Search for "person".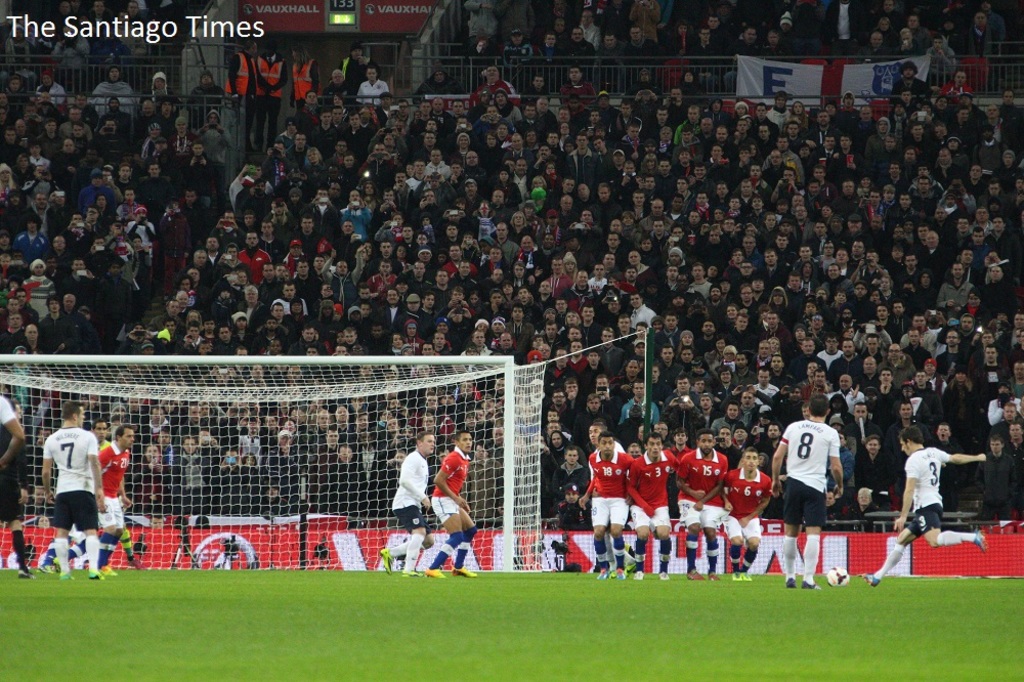
Found at 869,421,989,586.
